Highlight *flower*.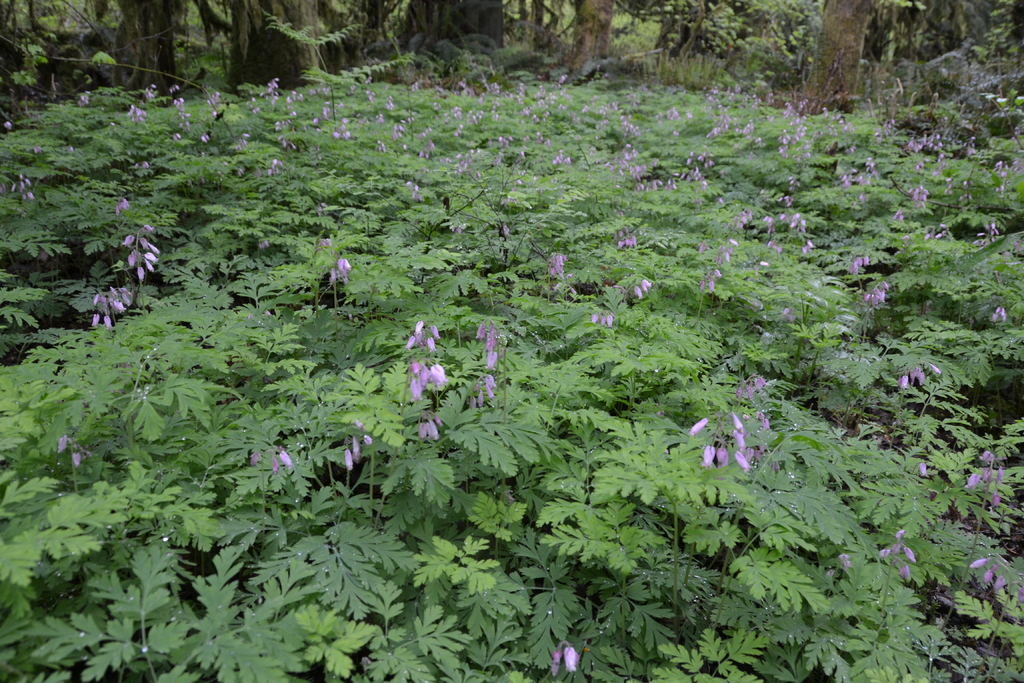
Highlighted region: (133, 250, 142, 260).
